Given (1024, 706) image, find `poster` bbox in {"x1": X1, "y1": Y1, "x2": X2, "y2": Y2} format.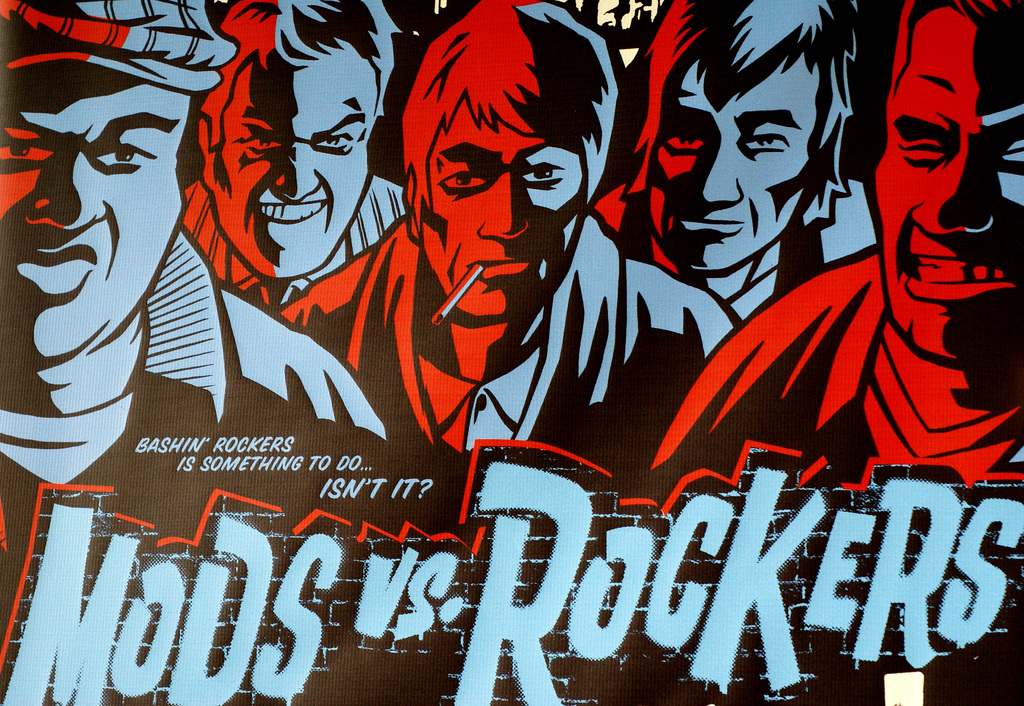
{"x1": 0, "y1": 0, "x2": 1023, "y2": 705}.
